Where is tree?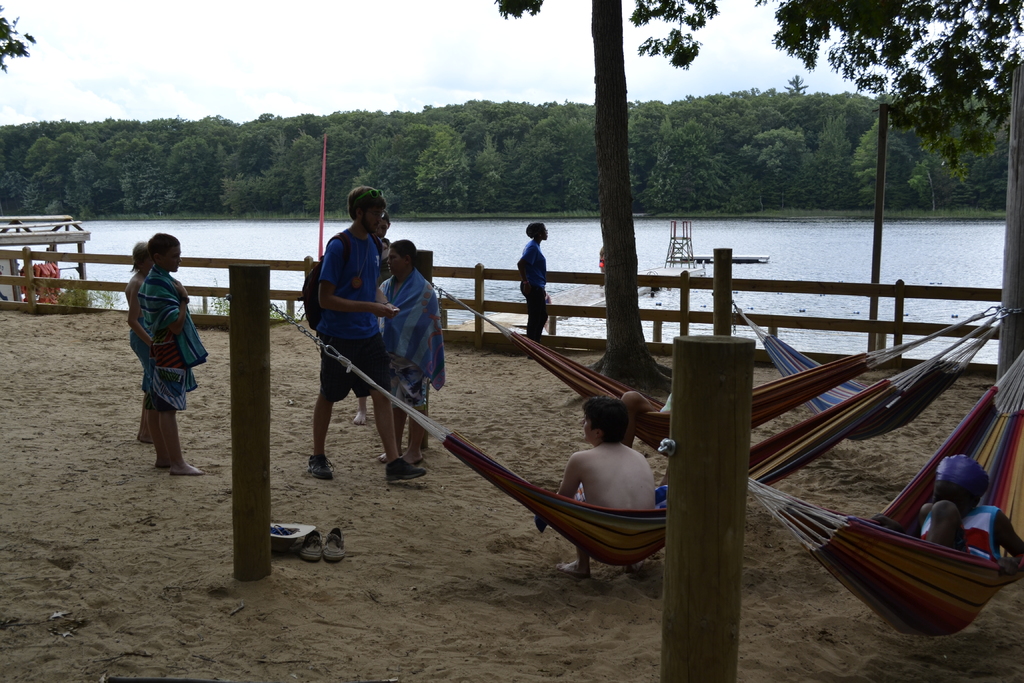
box=[0, 0, 36, 66].
